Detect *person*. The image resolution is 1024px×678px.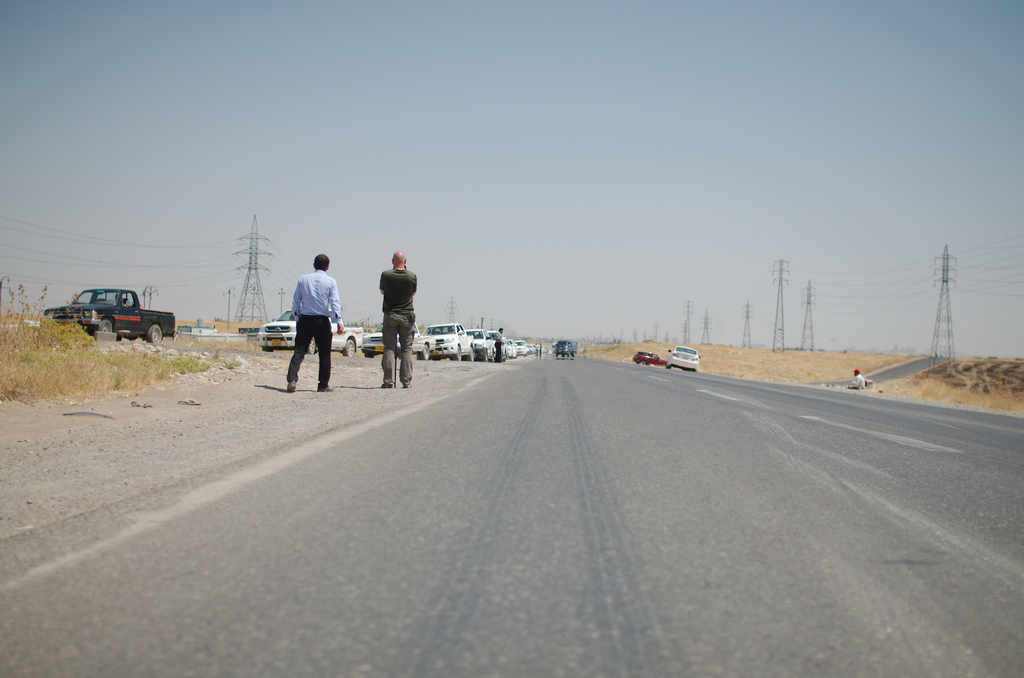
<box>282,252,348,394</box>.
